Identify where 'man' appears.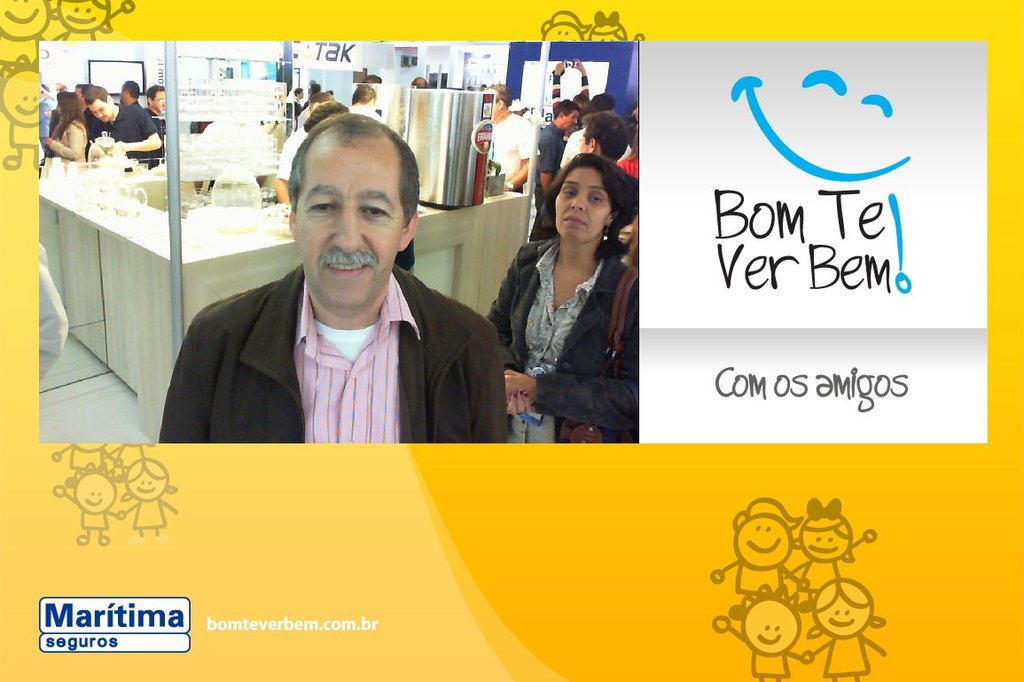
Appears at 530/99/581/199.
